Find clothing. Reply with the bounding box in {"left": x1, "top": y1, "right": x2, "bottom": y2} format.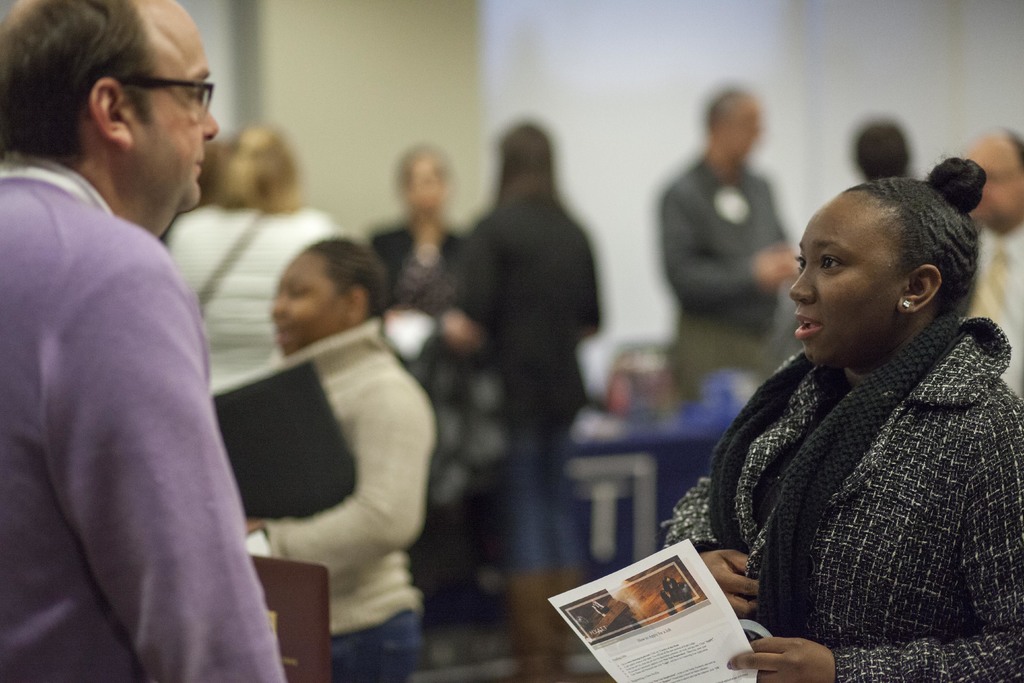
{"left": 168, "top": 204, "right": 358, "bottom": 398}.
